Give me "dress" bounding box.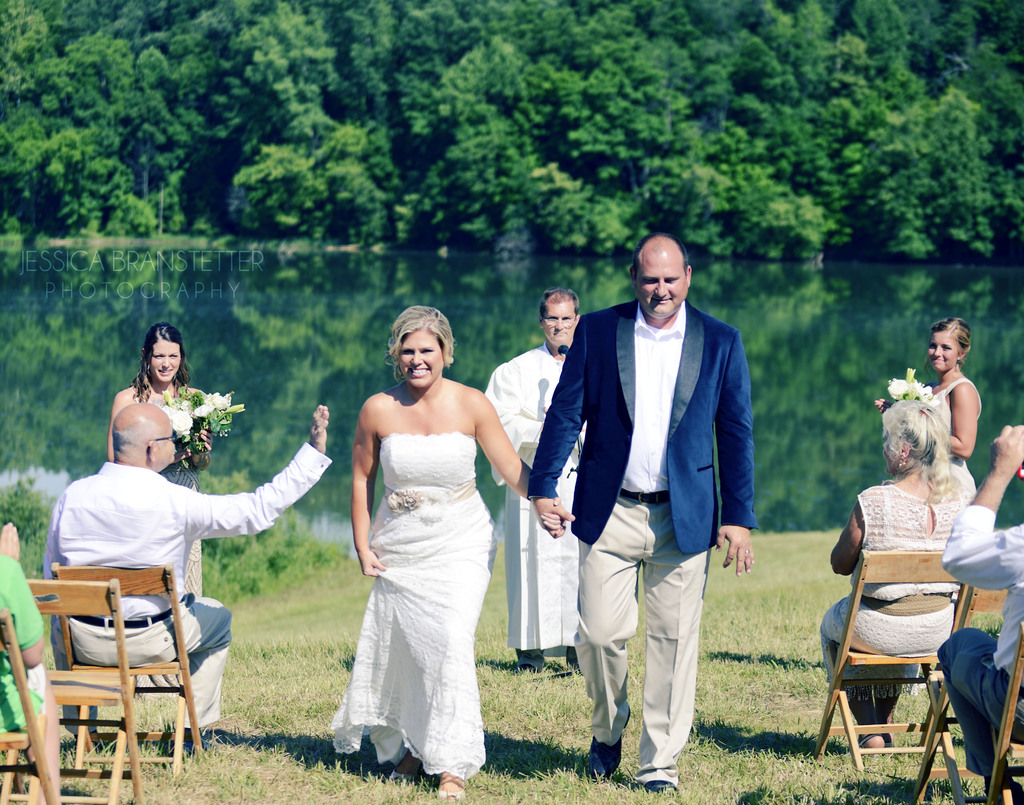
bbox=(821, 478, 972, 696).
